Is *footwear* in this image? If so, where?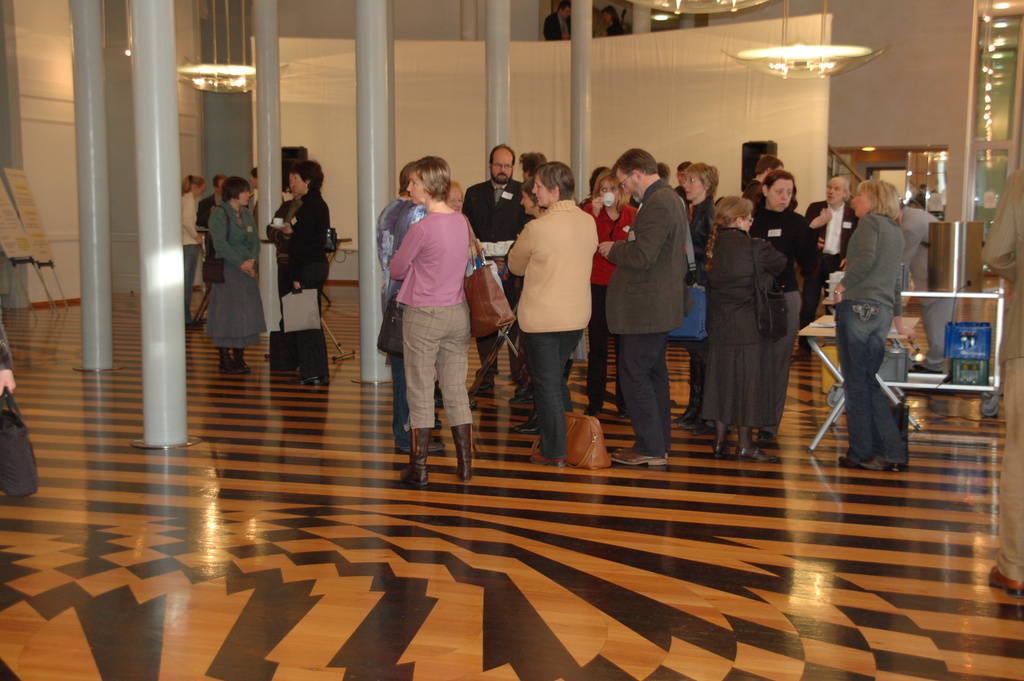
Yes, at bbox(826, 443, 873, 465).
